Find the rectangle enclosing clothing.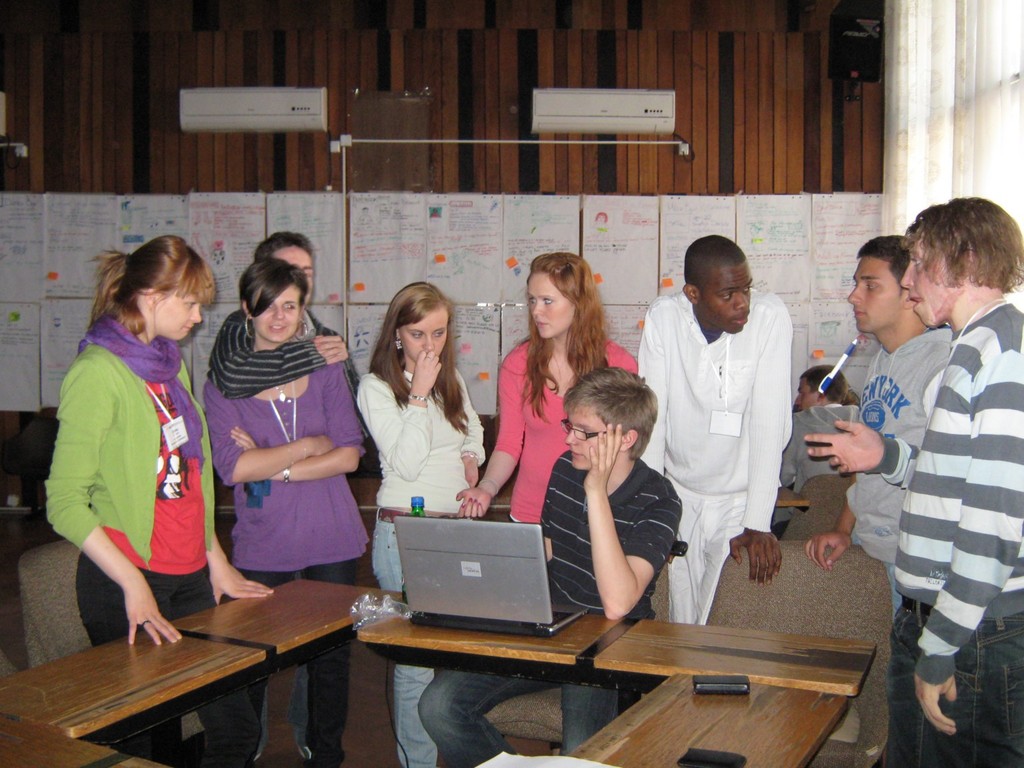
left=864, top=300, right=1023, bottom=766.
